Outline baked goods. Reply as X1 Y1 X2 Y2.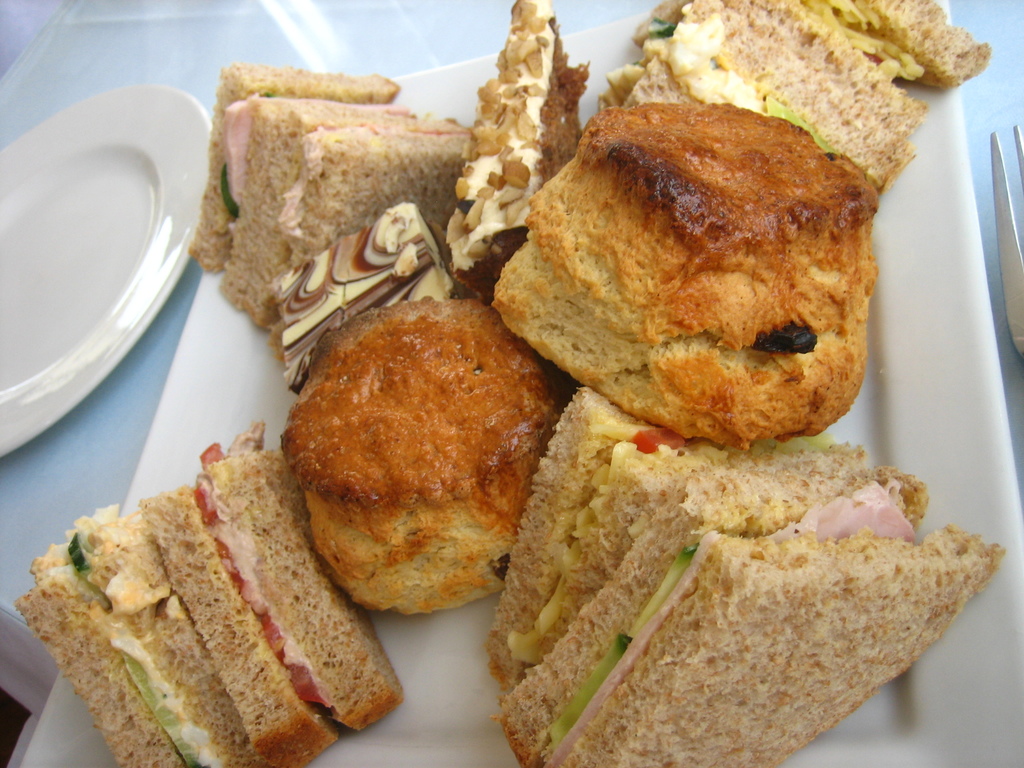
494 0 990 454.
